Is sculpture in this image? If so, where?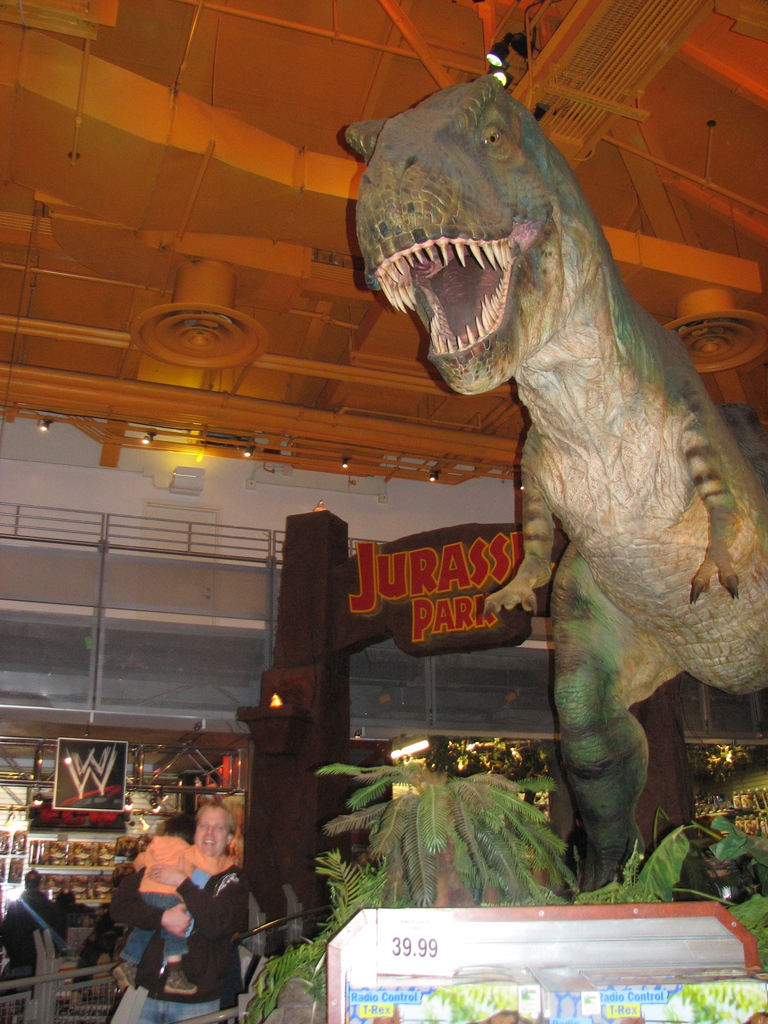
Yes, at locate(341, 72, 767, 892).
